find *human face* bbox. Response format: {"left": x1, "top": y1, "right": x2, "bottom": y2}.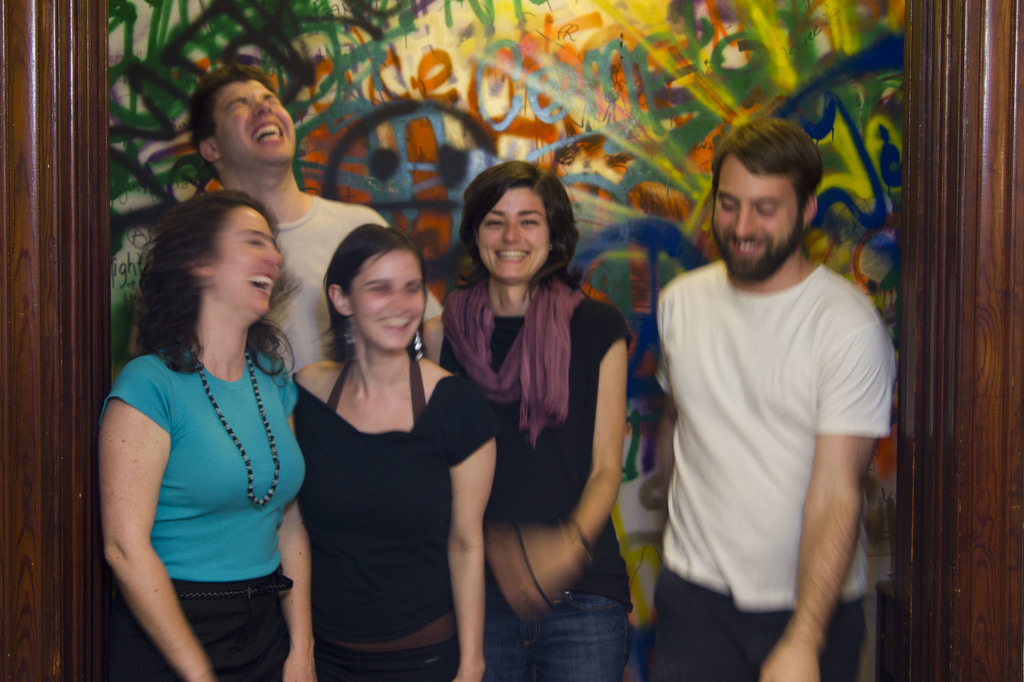
{"left": 710, "top": 151, "right": 803, "bottom": 264}.
